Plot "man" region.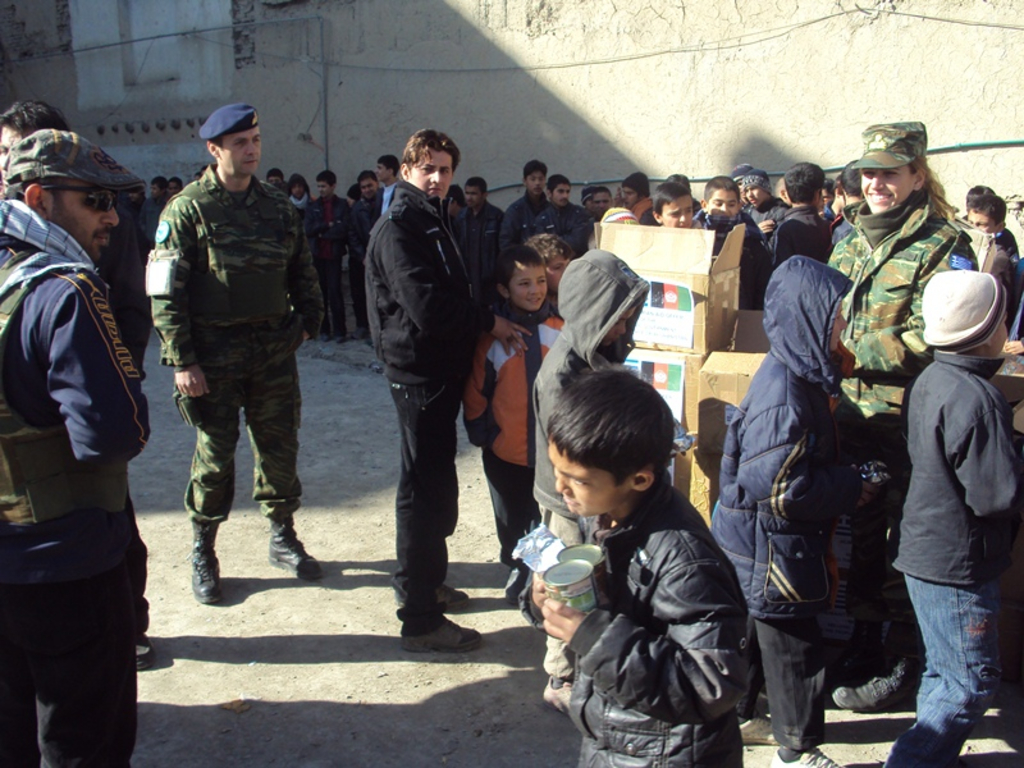
Plotted at 0,138,168,767.
